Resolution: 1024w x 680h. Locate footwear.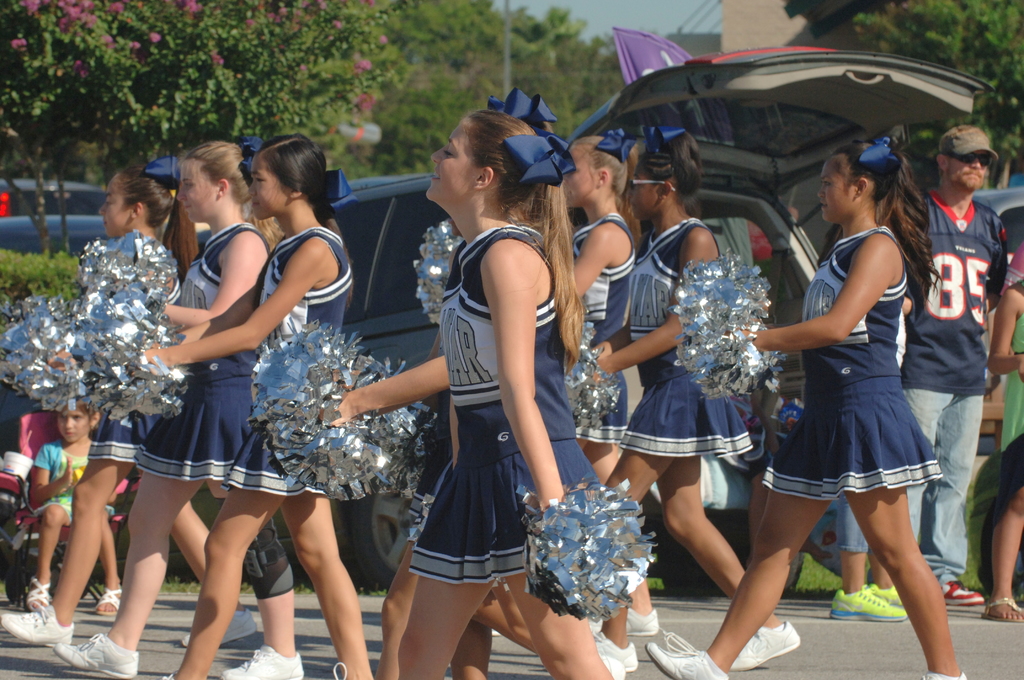
{"x1": 587, "y1": 608, "x2": 660, "y2": 634}.
